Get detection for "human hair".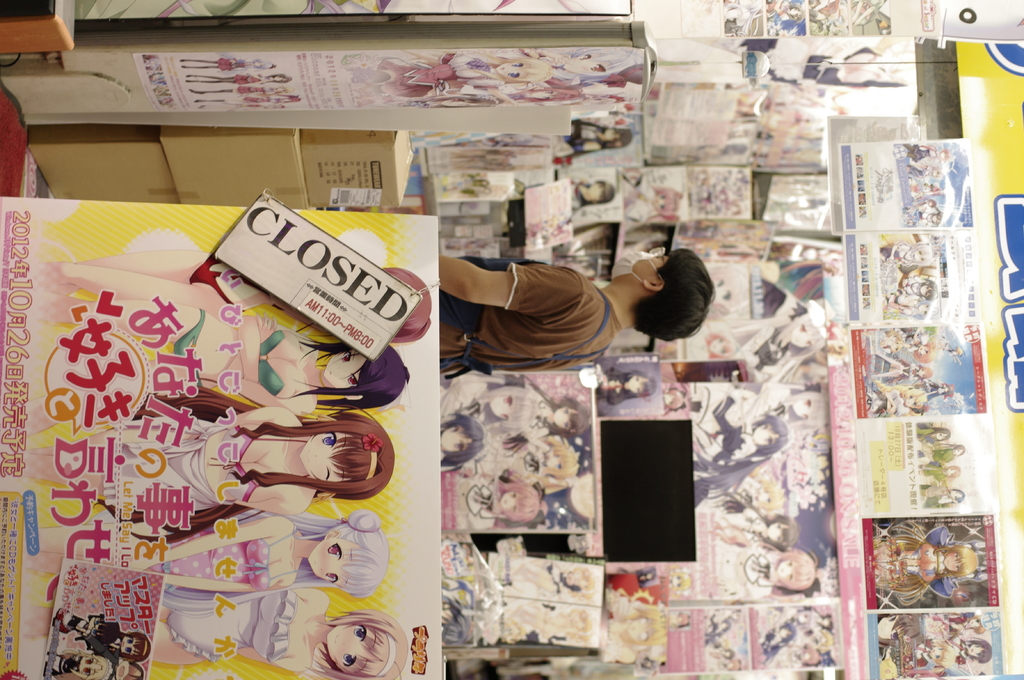
Detection: select_region(115, 631, 152, 660).
